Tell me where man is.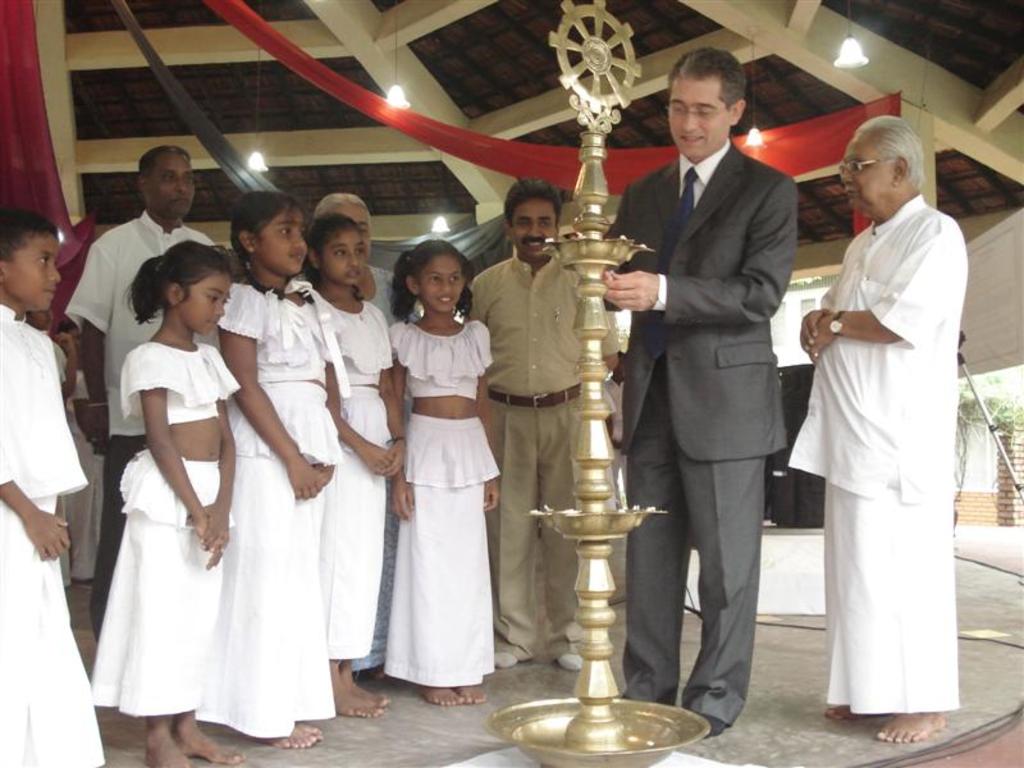
man is at bbox(611, 349, 628, 506).
